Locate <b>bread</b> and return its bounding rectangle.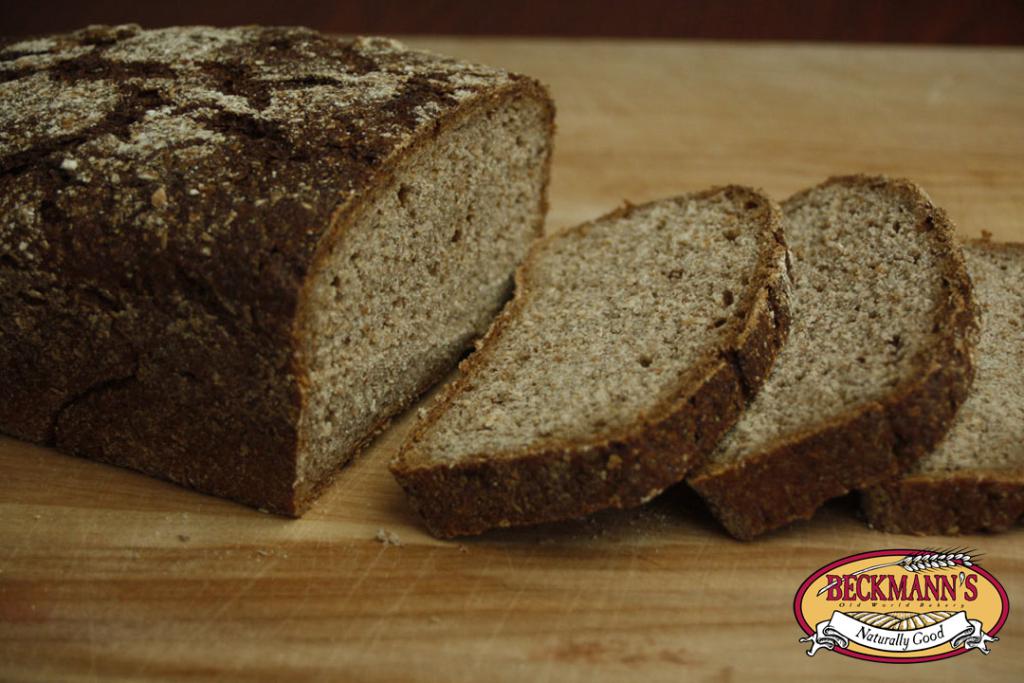
[440,183,801,535].
